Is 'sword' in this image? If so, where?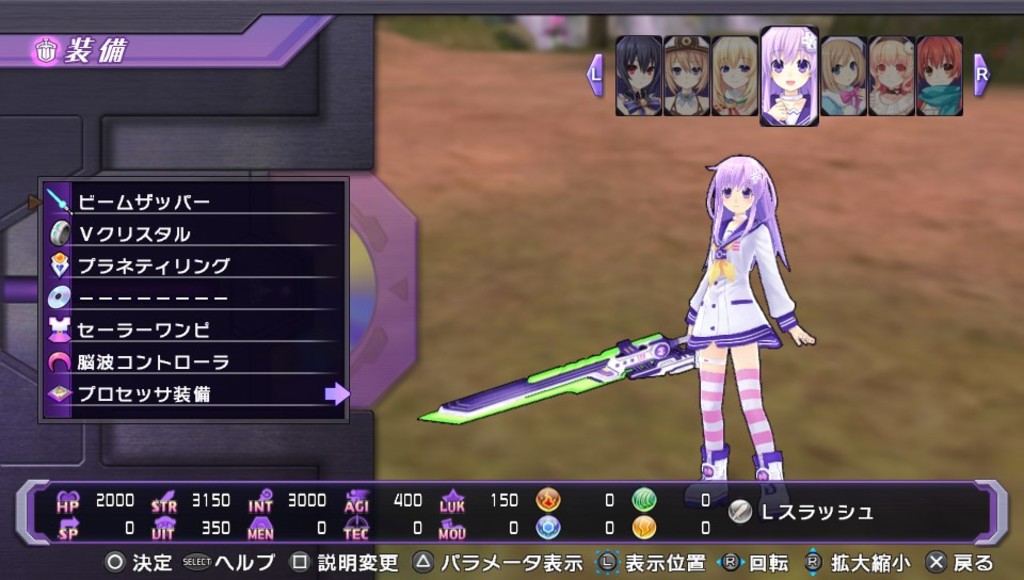
Yes, at crop(419, 333, 697, 425).
